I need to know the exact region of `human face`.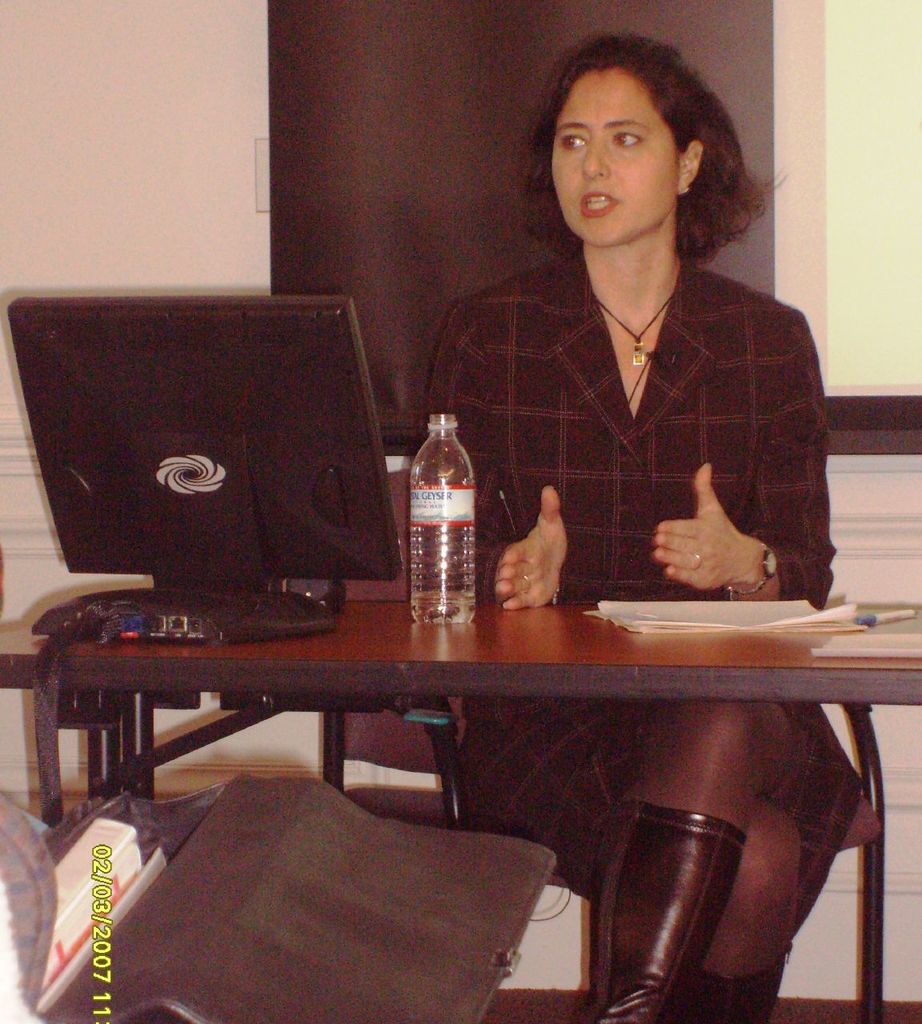
Region: [550, 68, 675, 242].
